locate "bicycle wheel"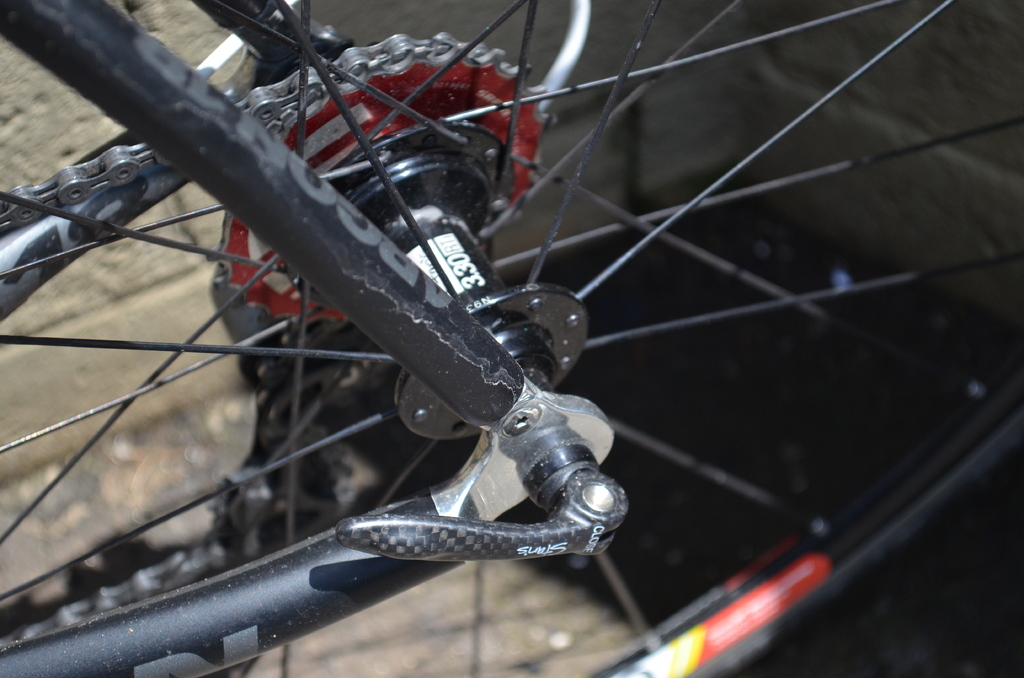
BBox(0, 0, 1023, 677)
